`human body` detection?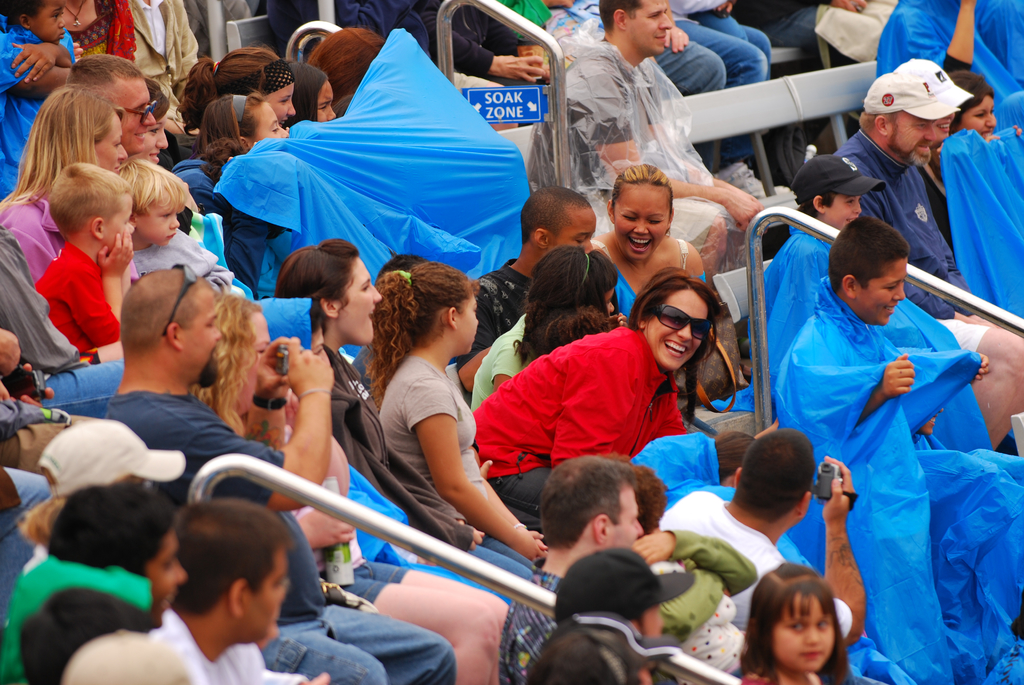
(left=31, top=241, right=134, bottom=363)
